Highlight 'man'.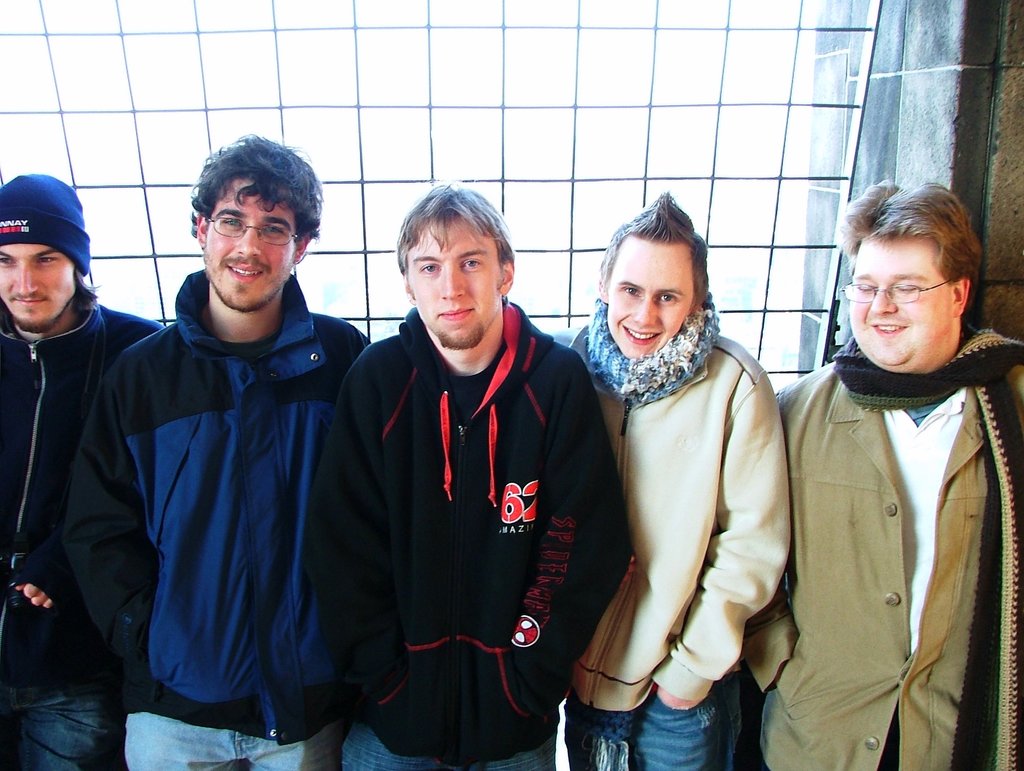
Highlighted region: 52 121 371 770.
